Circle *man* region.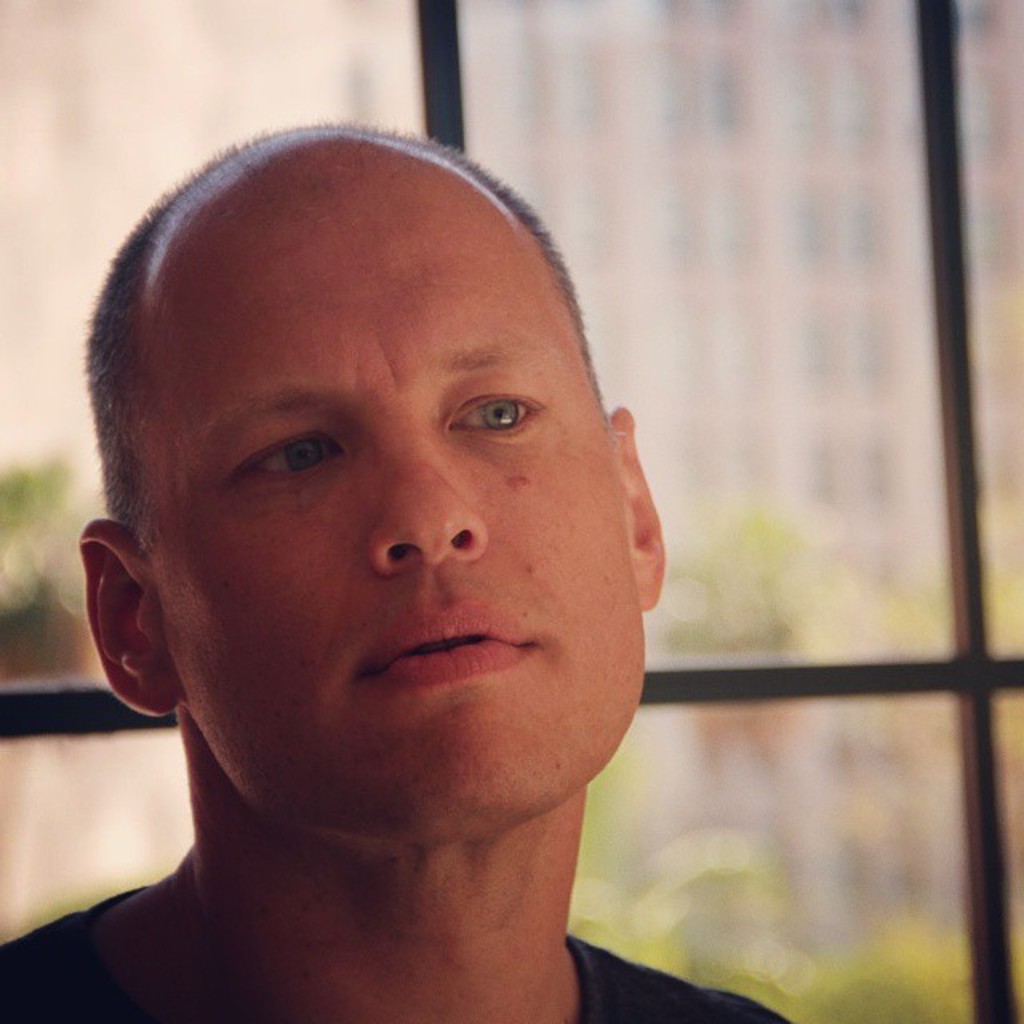
Region: l=0, t=77, r=803, b=1023.
